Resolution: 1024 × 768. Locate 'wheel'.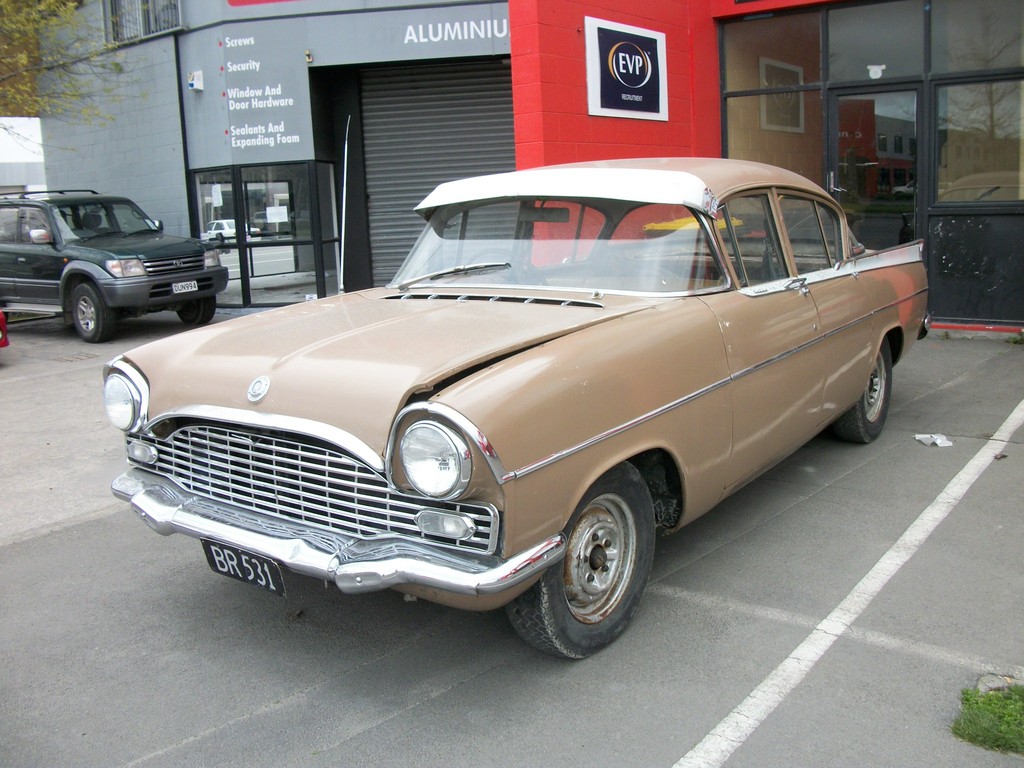
{"left": 177, "top": 294, "right": 217, "bottom": 325}.
